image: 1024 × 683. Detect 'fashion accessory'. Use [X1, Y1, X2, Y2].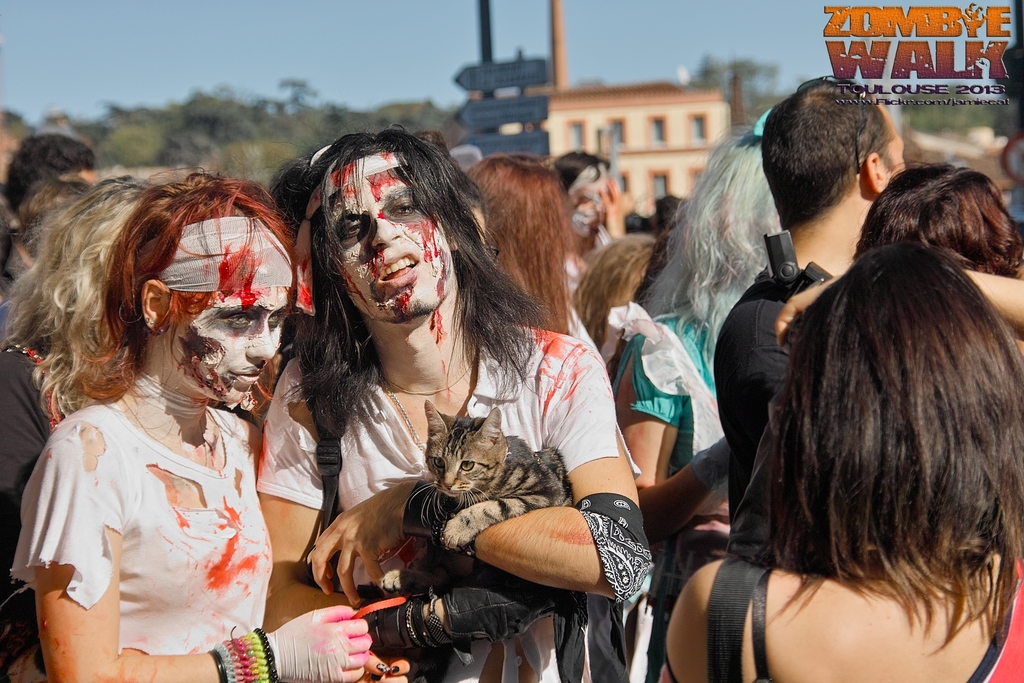
[211, 625, 282, 682].
